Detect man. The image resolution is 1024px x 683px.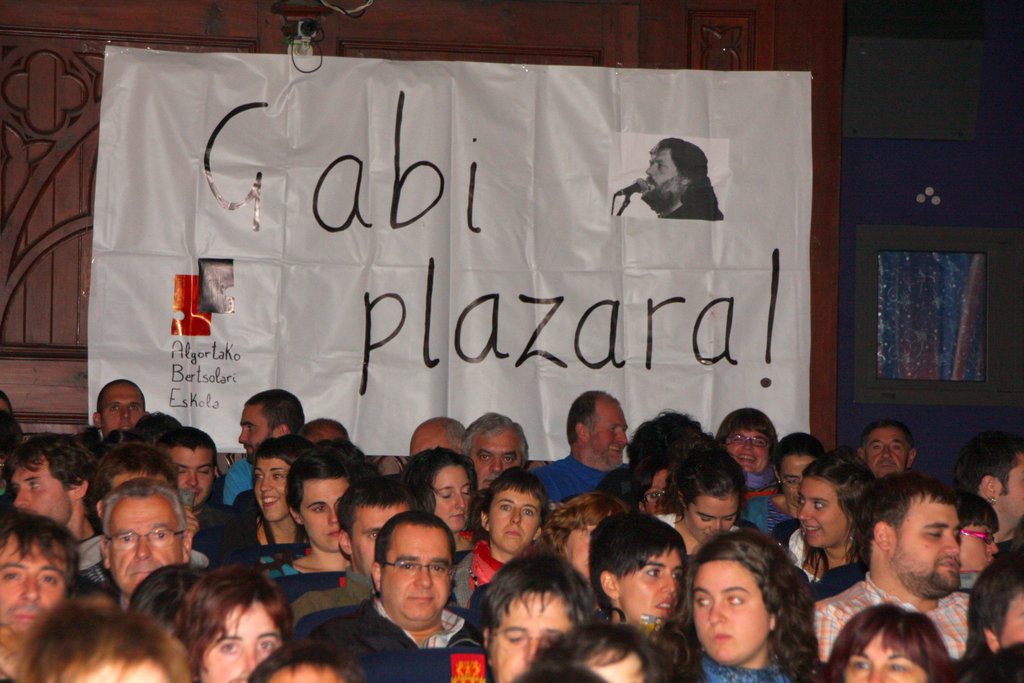
[left=952, top=431, right=1023, bottom=558].
